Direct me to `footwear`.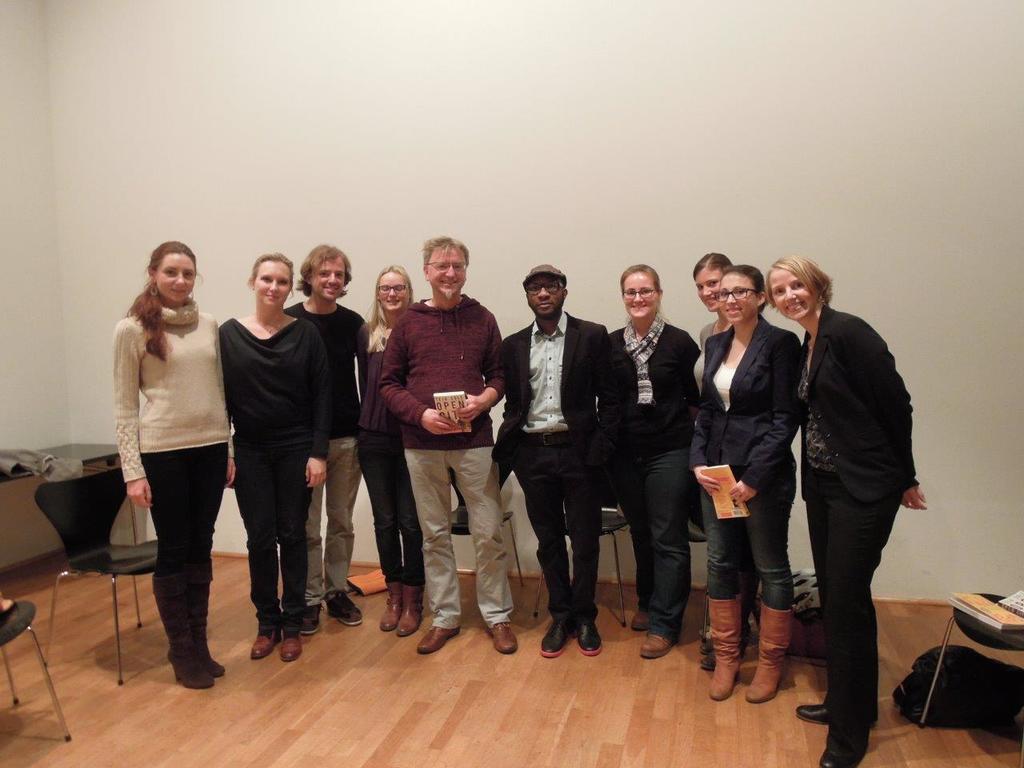
Direction: 816, 746, 863, 767.
